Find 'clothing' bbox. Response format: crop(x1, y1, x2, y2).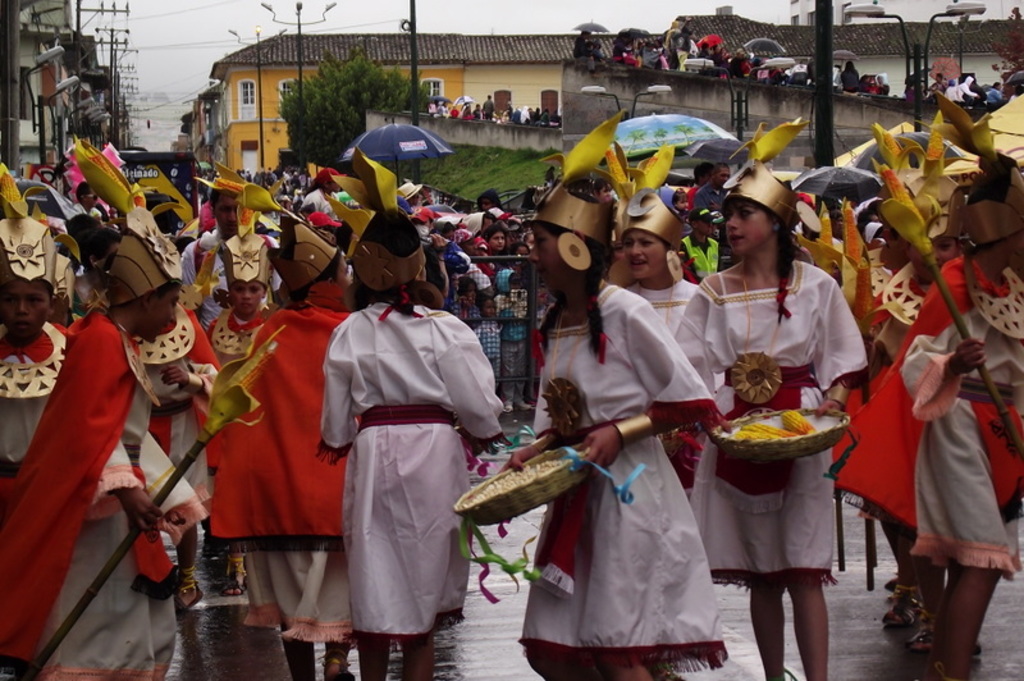
crop(874, 79, 893, 95).
